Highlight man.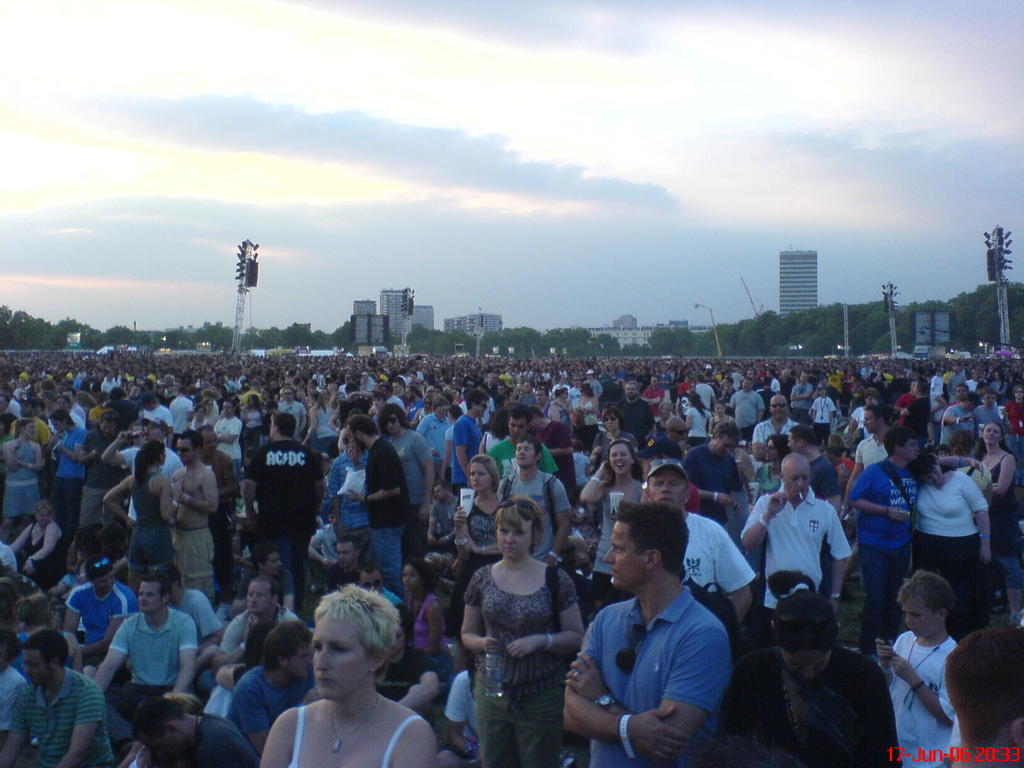
Highlighted region: <box>492,429,575,576</box>.
